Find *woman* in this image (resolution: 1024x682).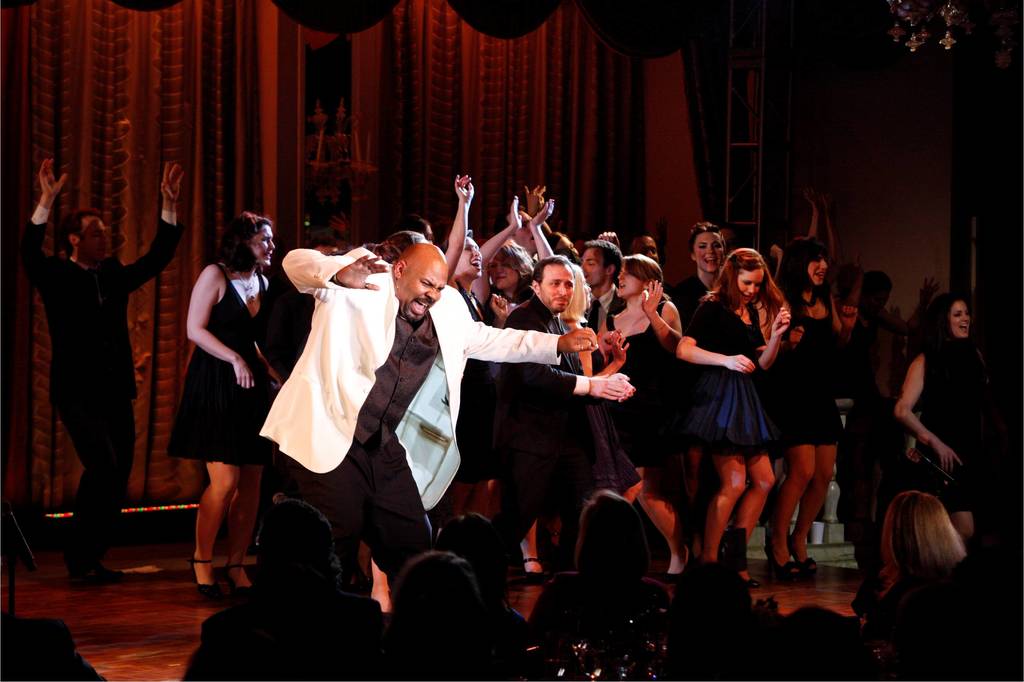
850, 486, 964, 642.
